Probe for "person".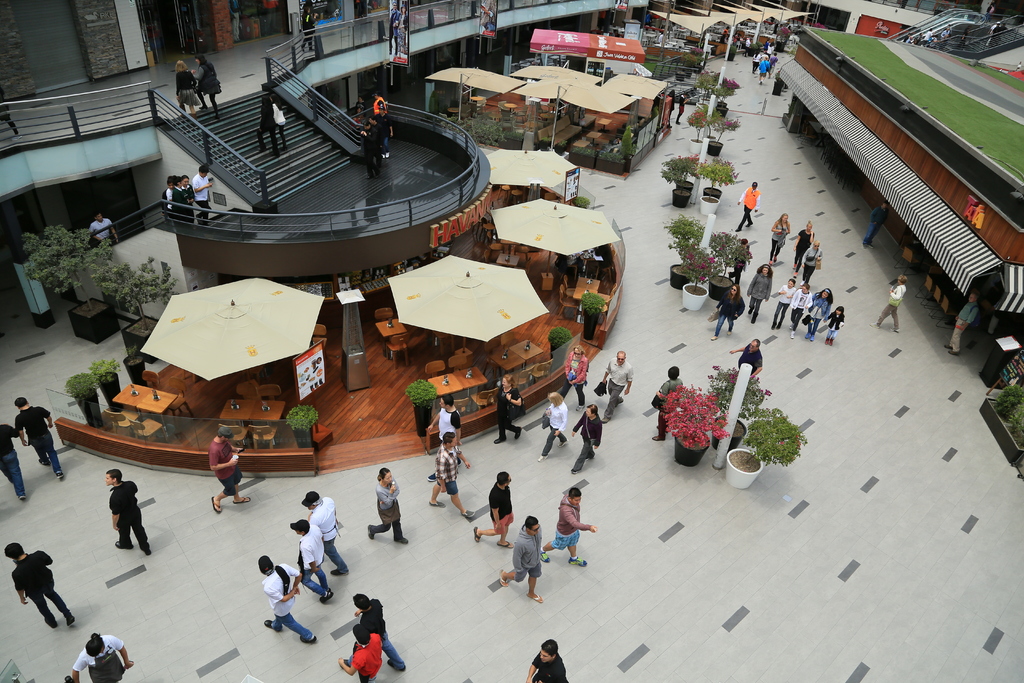
Probe result: locate(570, 399, 600, 477).
